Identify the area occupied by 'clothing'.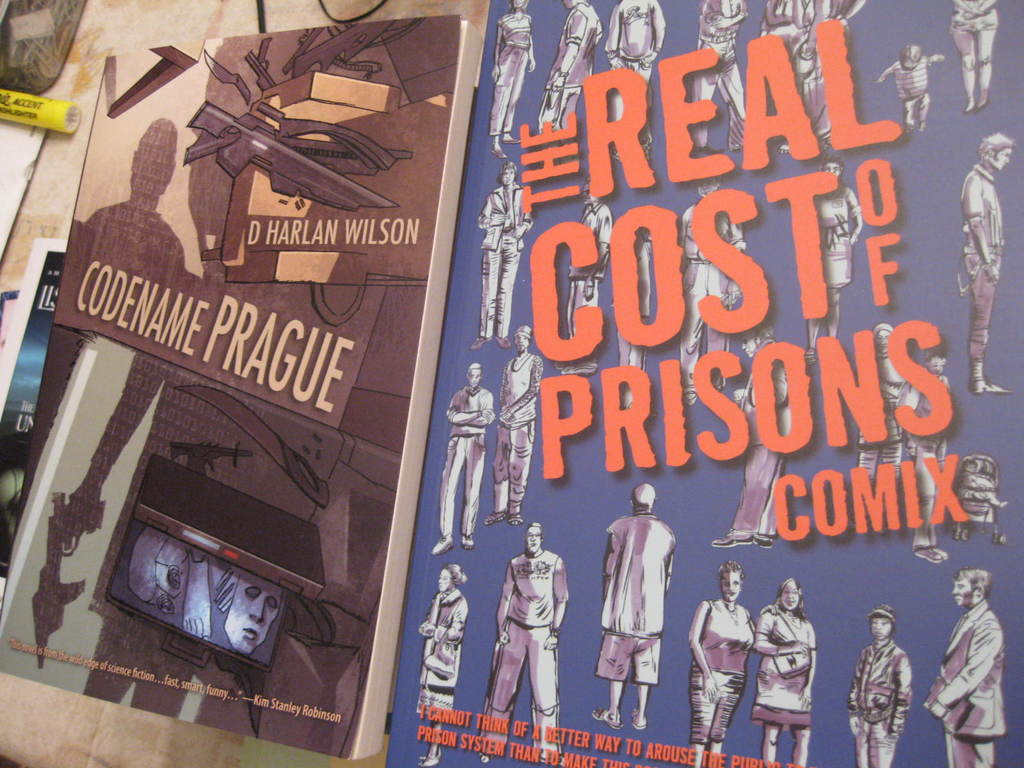
Area: bbox=(896, 54, 925, 114).
